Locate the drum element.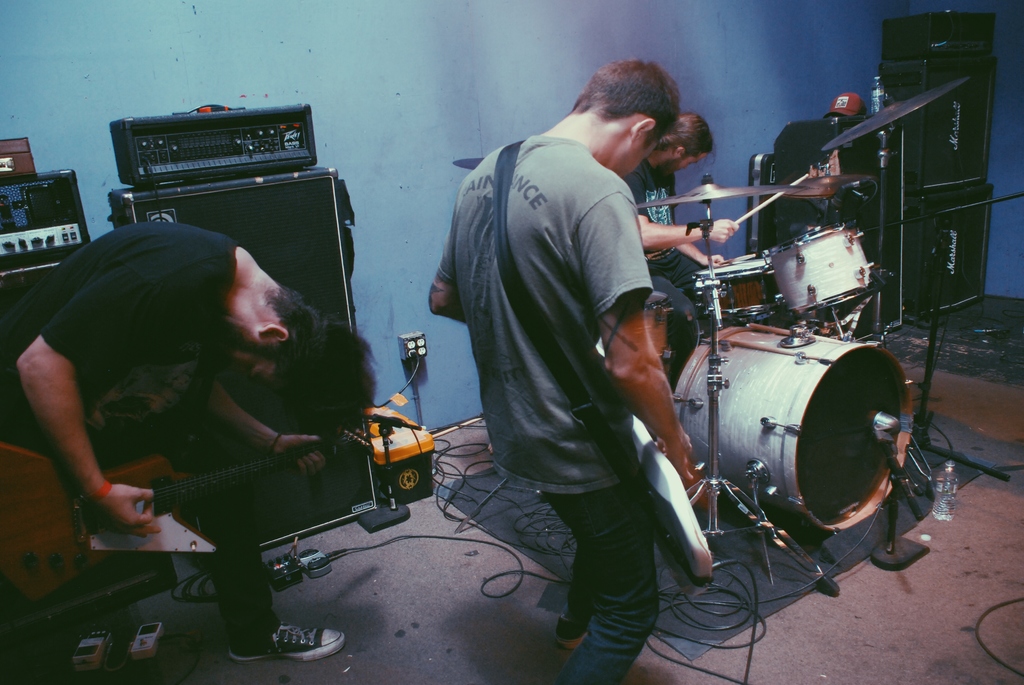
Element bbox: locate(759, 216, 886, 319).
